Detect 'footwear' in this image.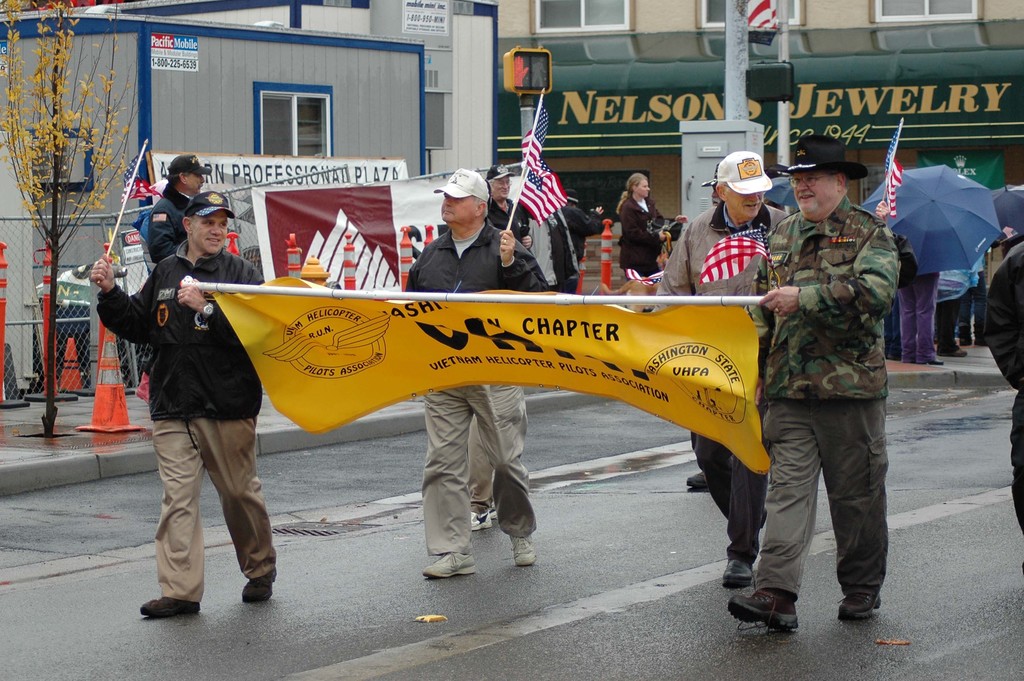
Detection: select_region(241, 570, 280, 605).
